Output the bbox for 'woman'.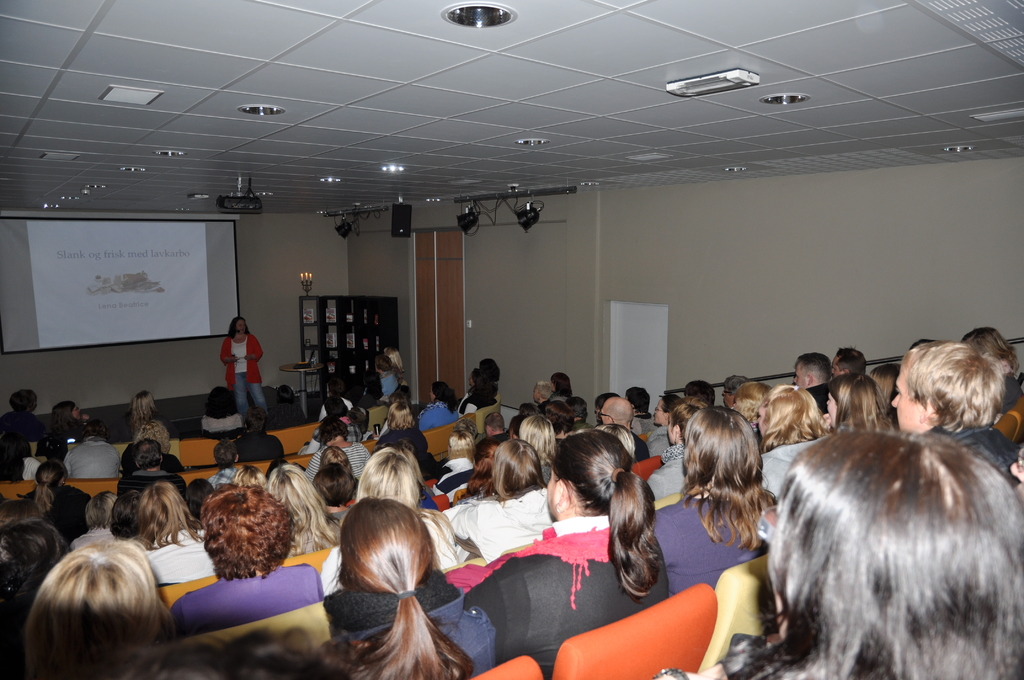
<bbox>447, 435, 550, 560</bbox>.
